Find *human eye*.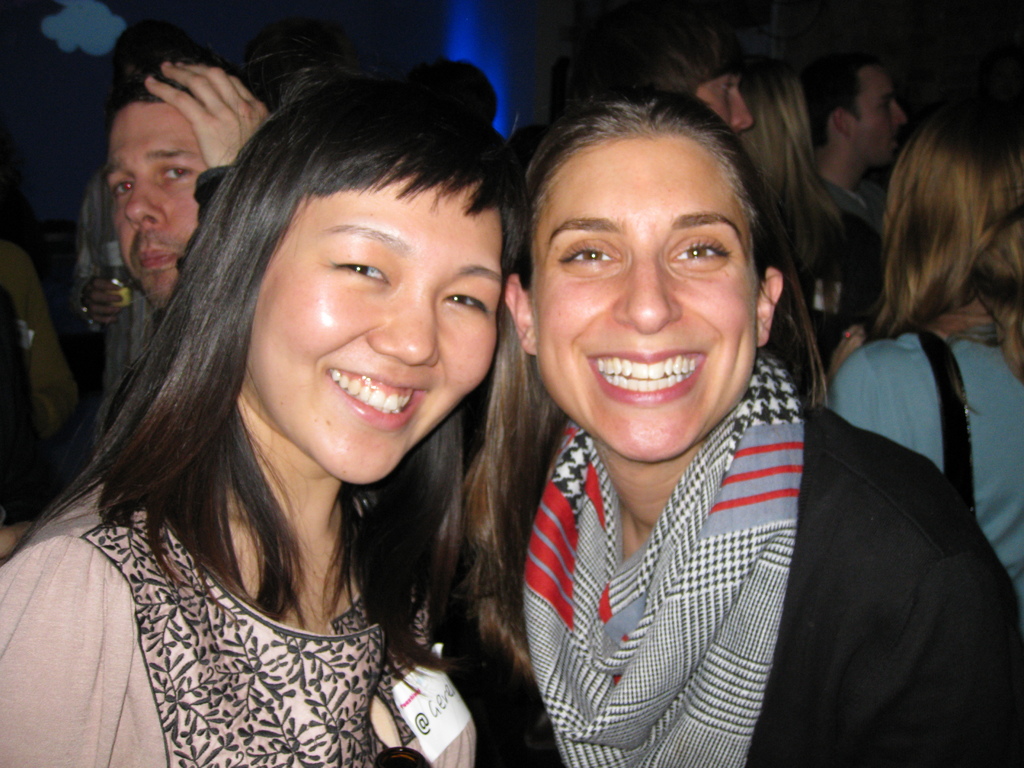
x1=558 y1=241 x2=625 y2=269.
